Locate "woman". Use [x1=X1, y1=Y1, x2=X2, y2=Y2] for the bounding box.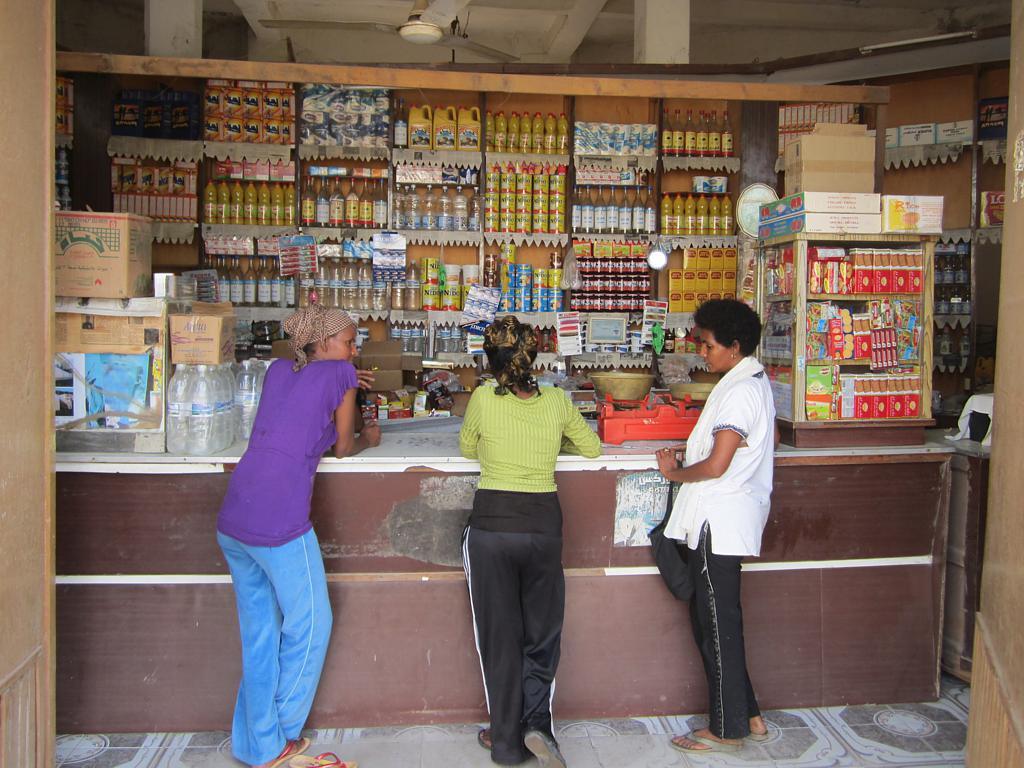
[x1=657, y1=288, x2=767, y2=753].
